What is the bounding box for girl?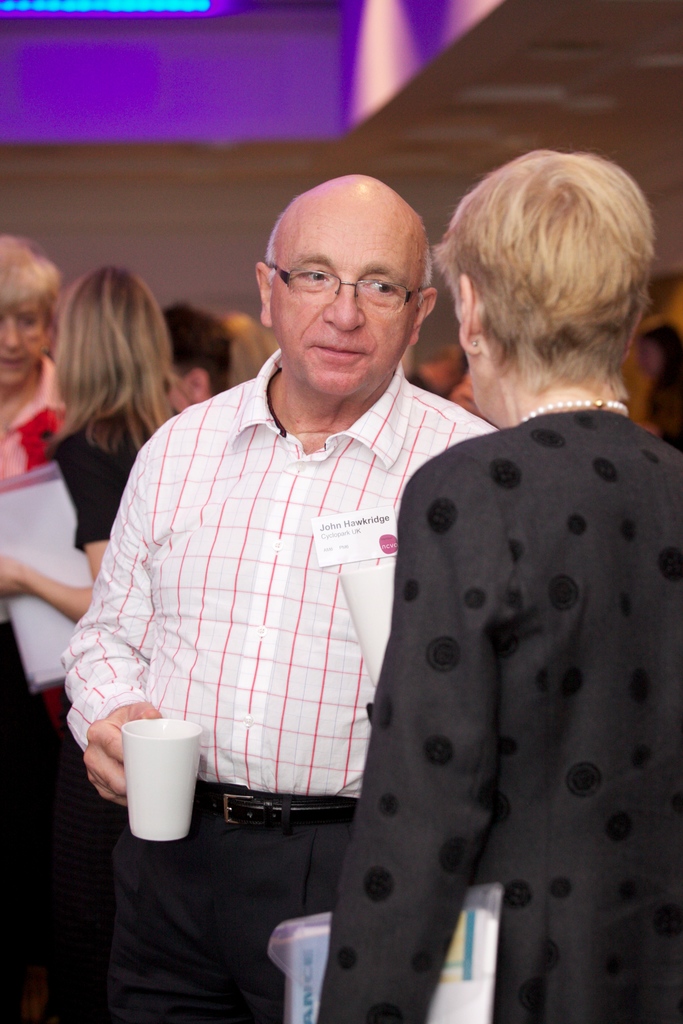
(0,267,169,1023).
